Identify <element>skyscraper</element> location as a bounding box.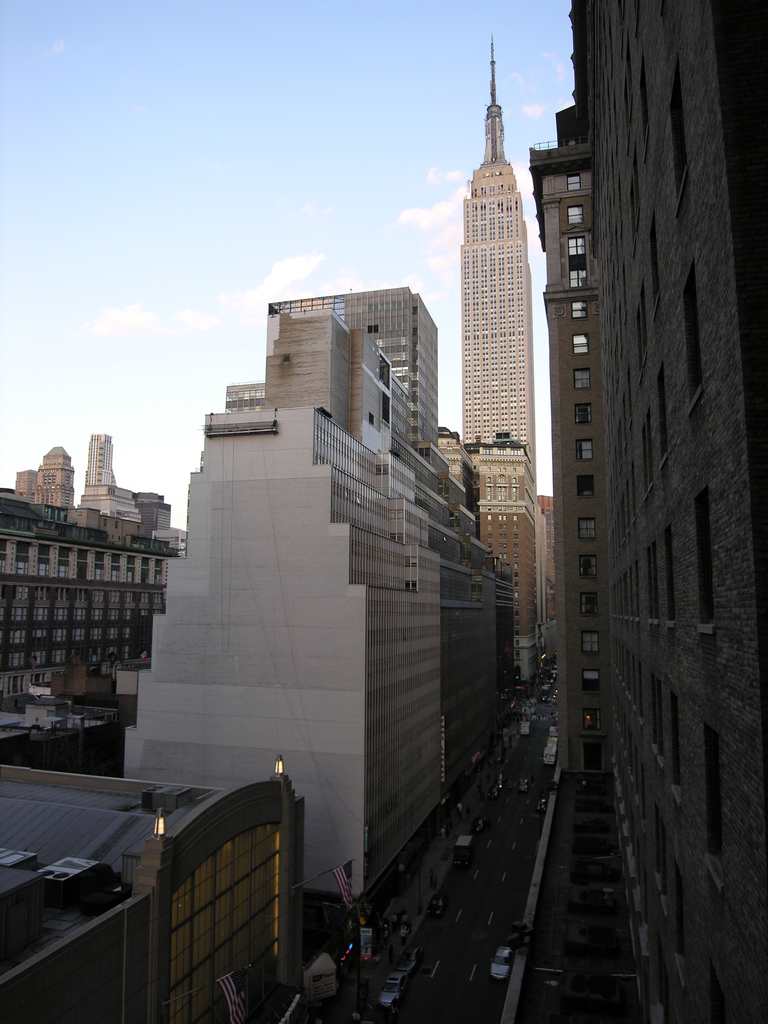
rect(83, 435, 116, 491).
